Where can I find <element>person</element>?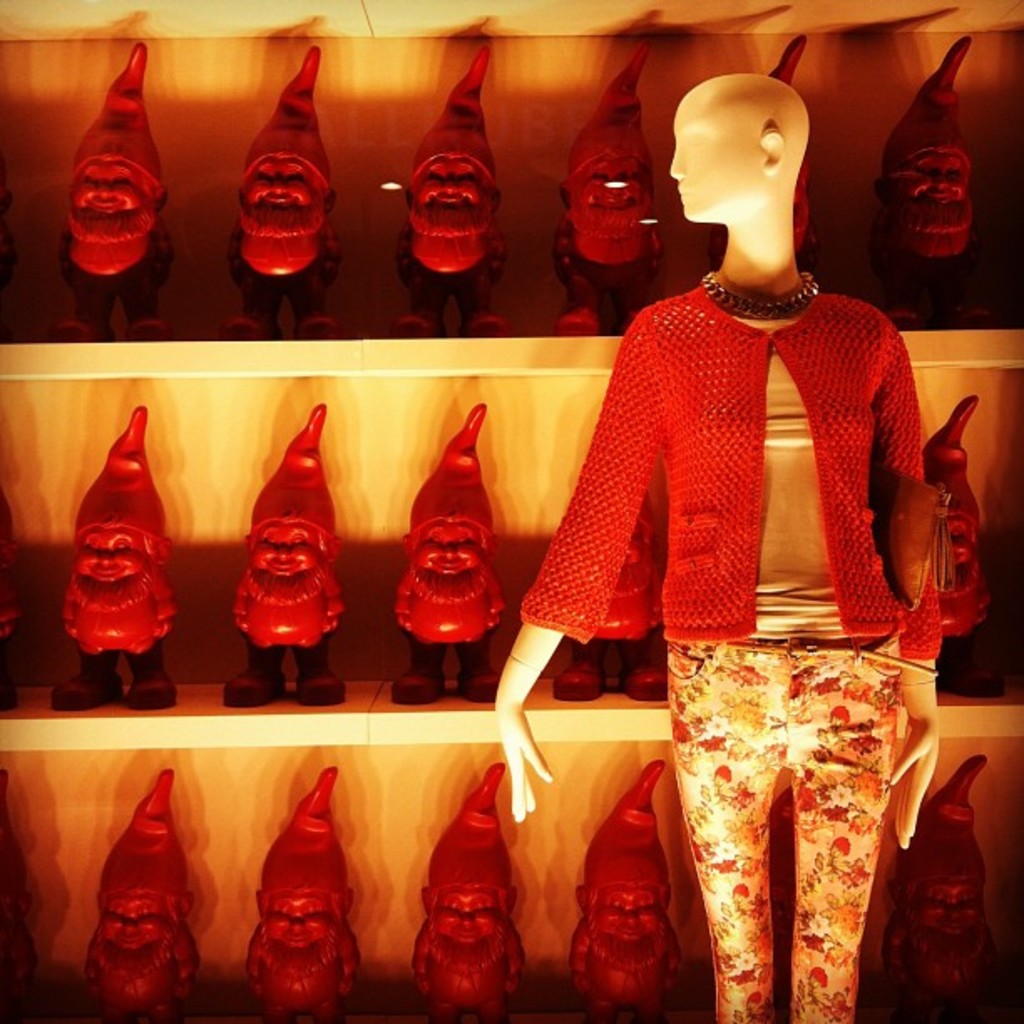
You can find it at [x1=482, y1=72, x2=944, y2=1022].
